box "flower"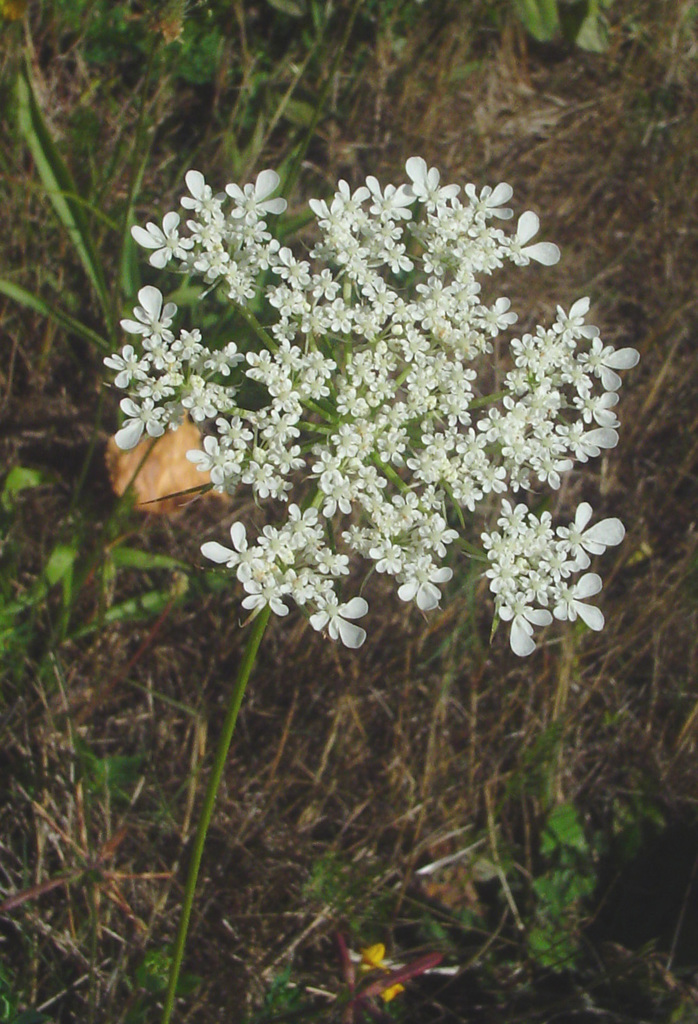
<region>271, 378, 306, 405</region>
